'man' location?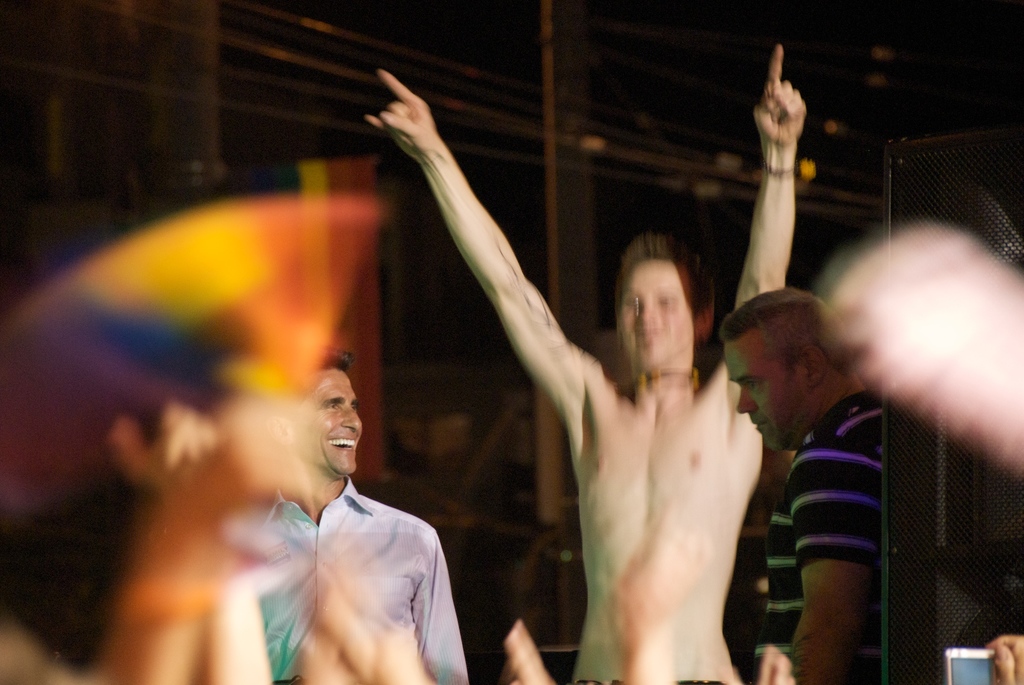
rect(716, 288, 882, 684)
